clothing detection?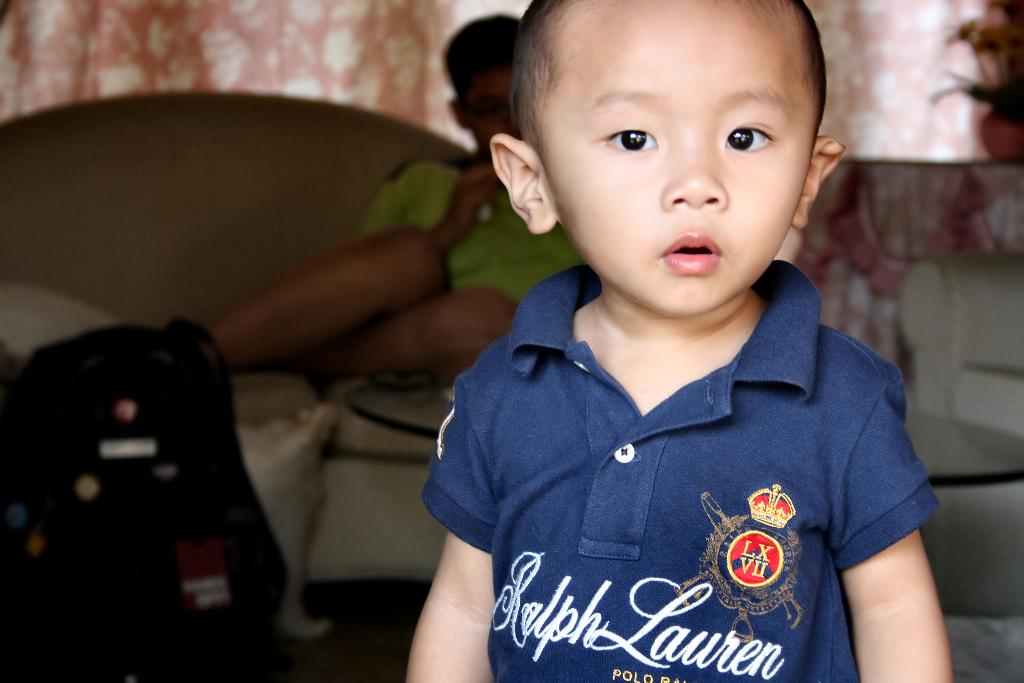
region(358, 157, 593, 304)
